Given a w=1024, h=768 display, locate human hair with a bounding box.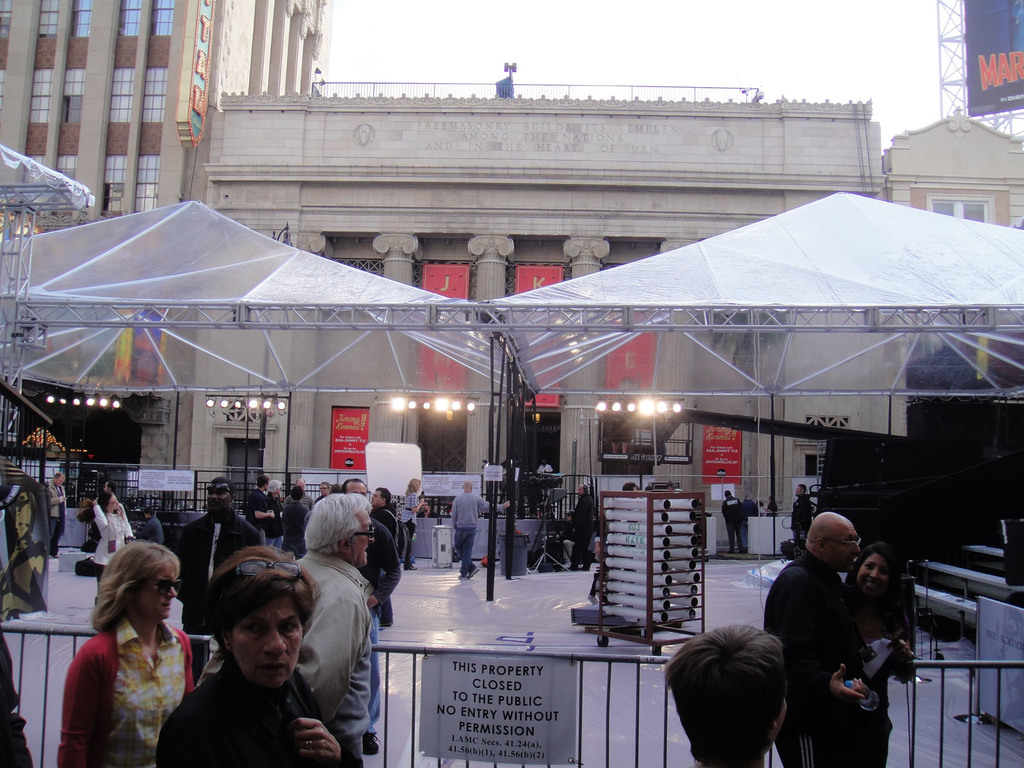
Located: <box>90,538,181,635</box>.
